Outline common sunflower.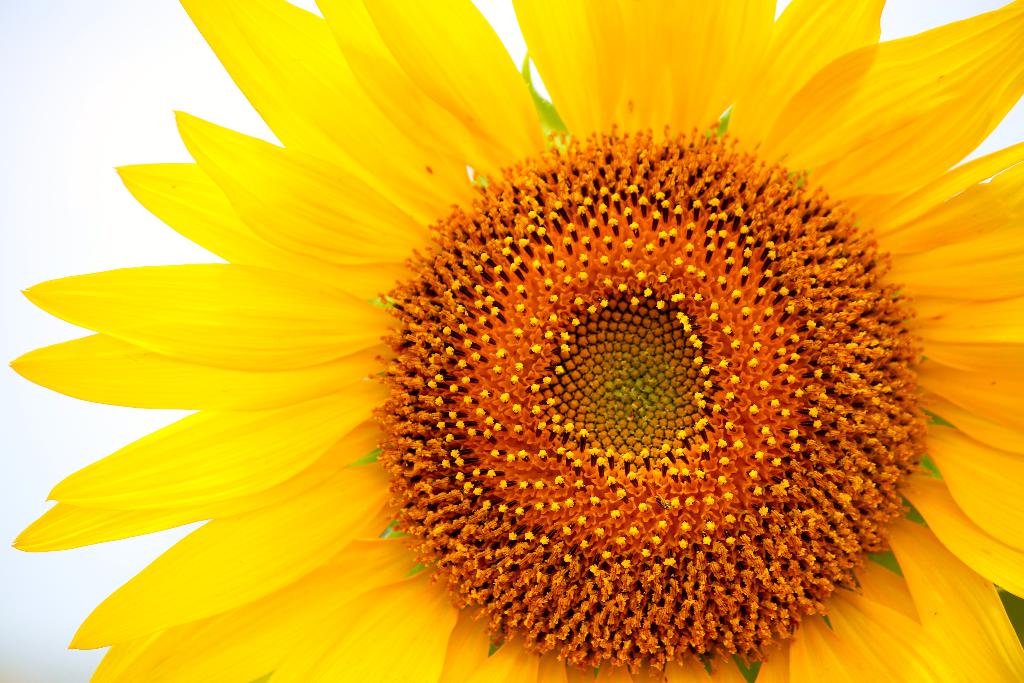
Outline: {"left": 8, "top": 0, "right": 1023, "bottom": 682}.
